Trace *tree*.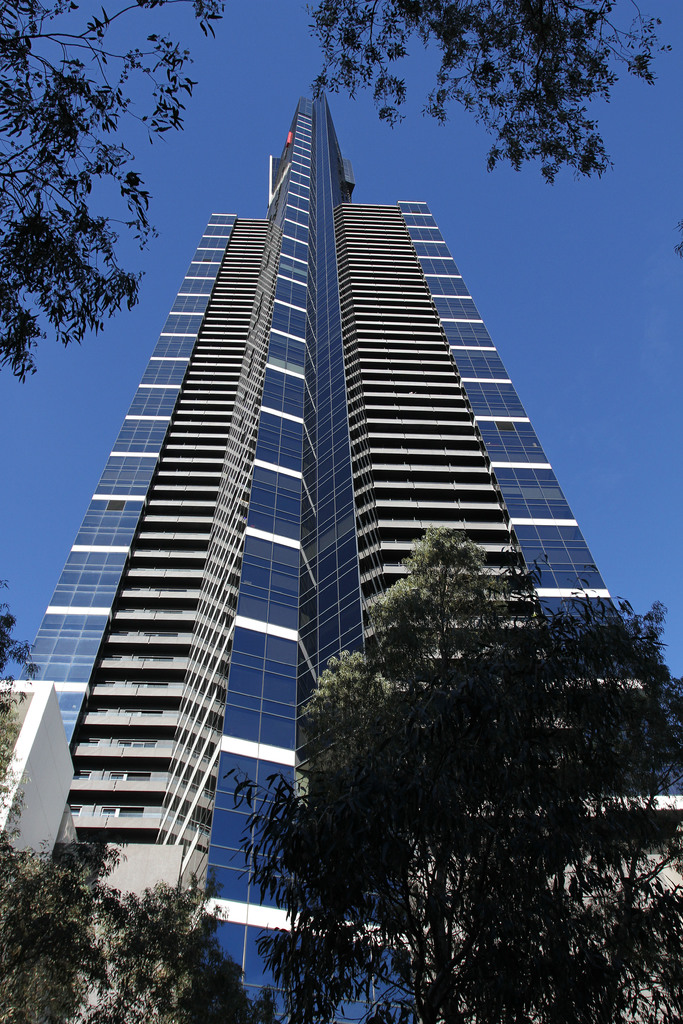
Traced to (0,580,227,1023).
